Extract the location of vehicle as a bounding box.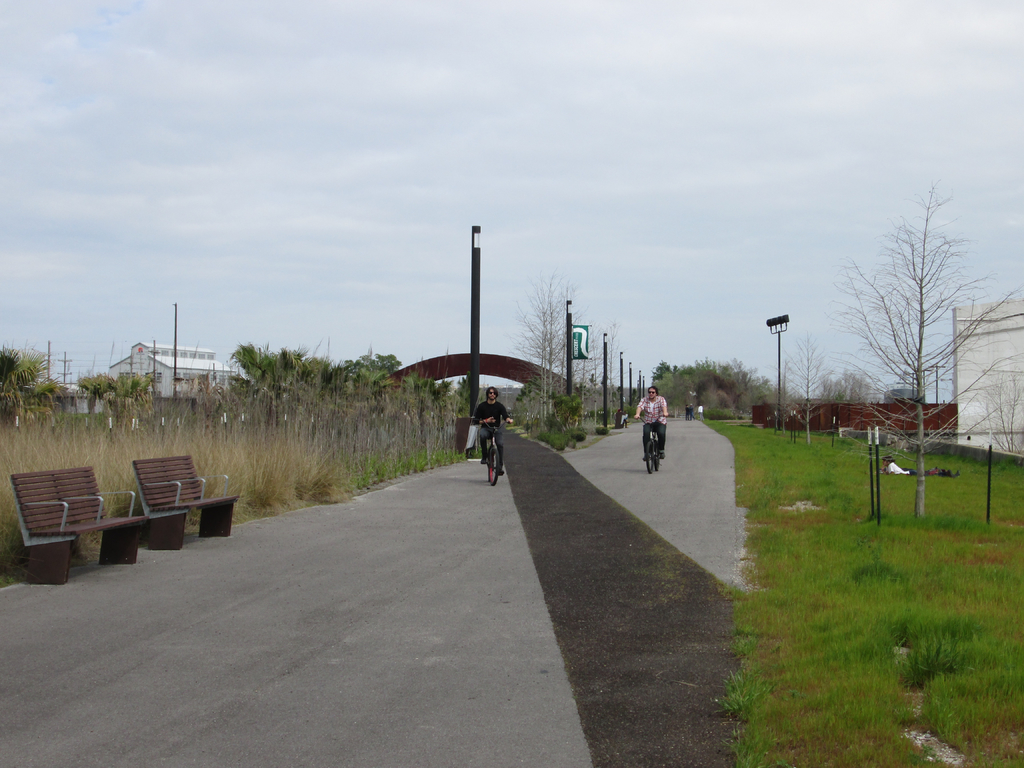
x1=639 y1=415 x2=666 y2=474.
